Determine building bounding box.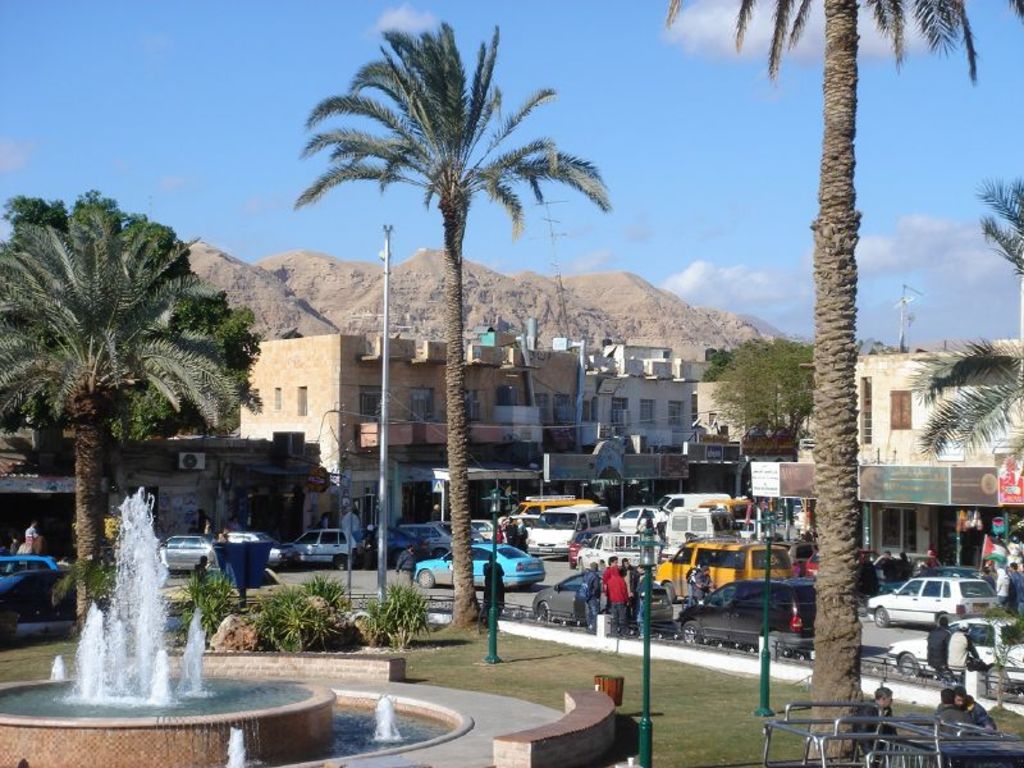
Determined: (left=239, top=334, right=577, bottom=531).
